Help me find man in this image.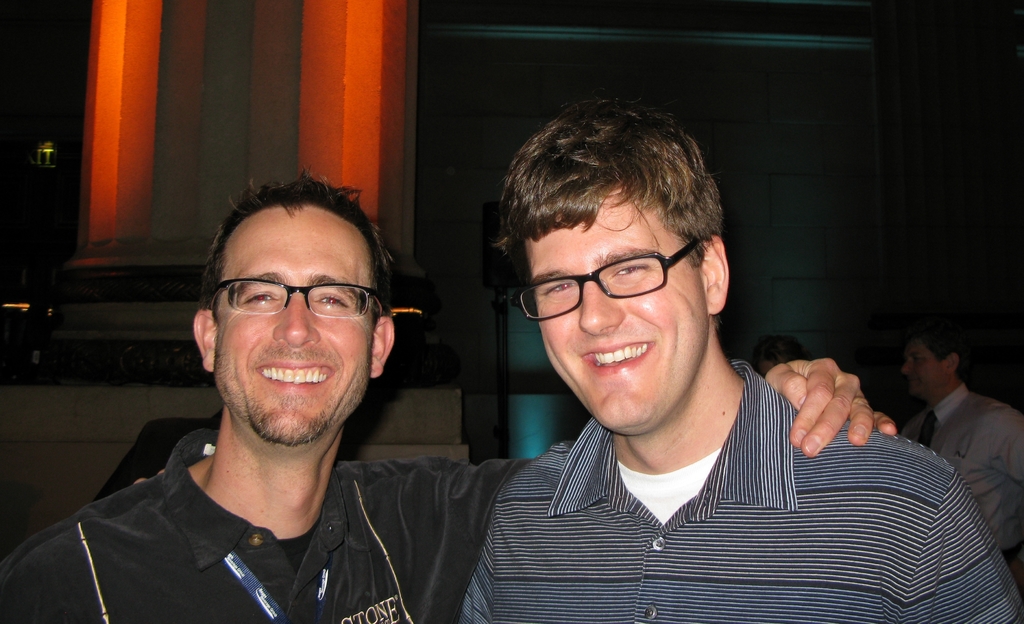
Found it: [0, 165, 897, 623].
